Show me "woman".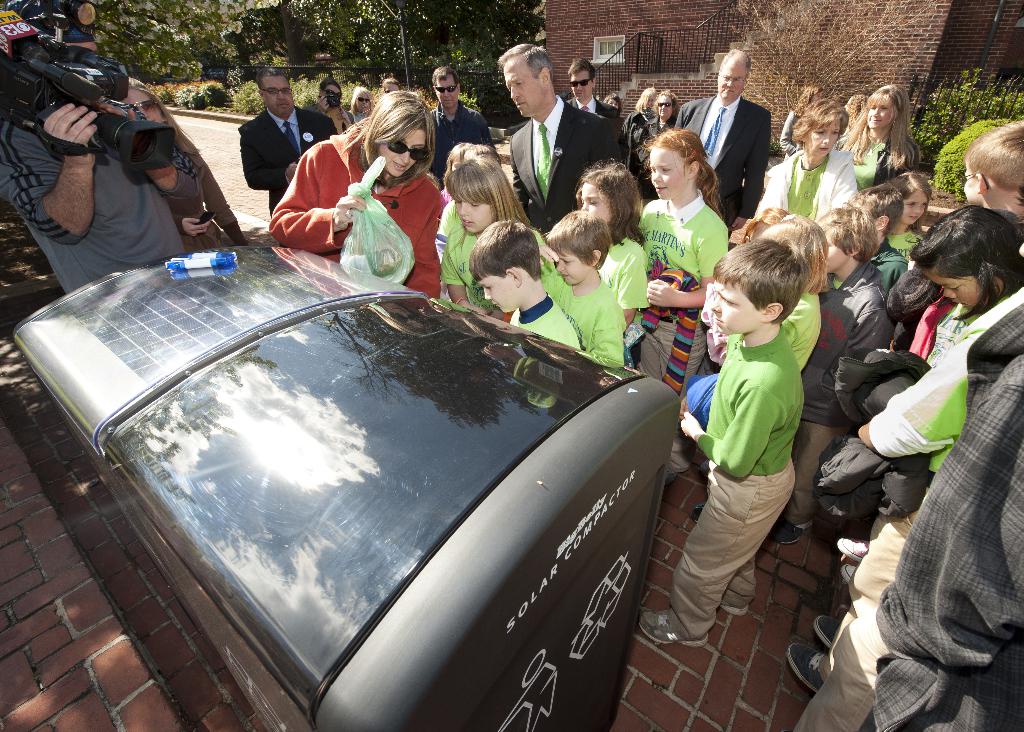
"woman" is here: select_region(838, 87, 920, 197).
